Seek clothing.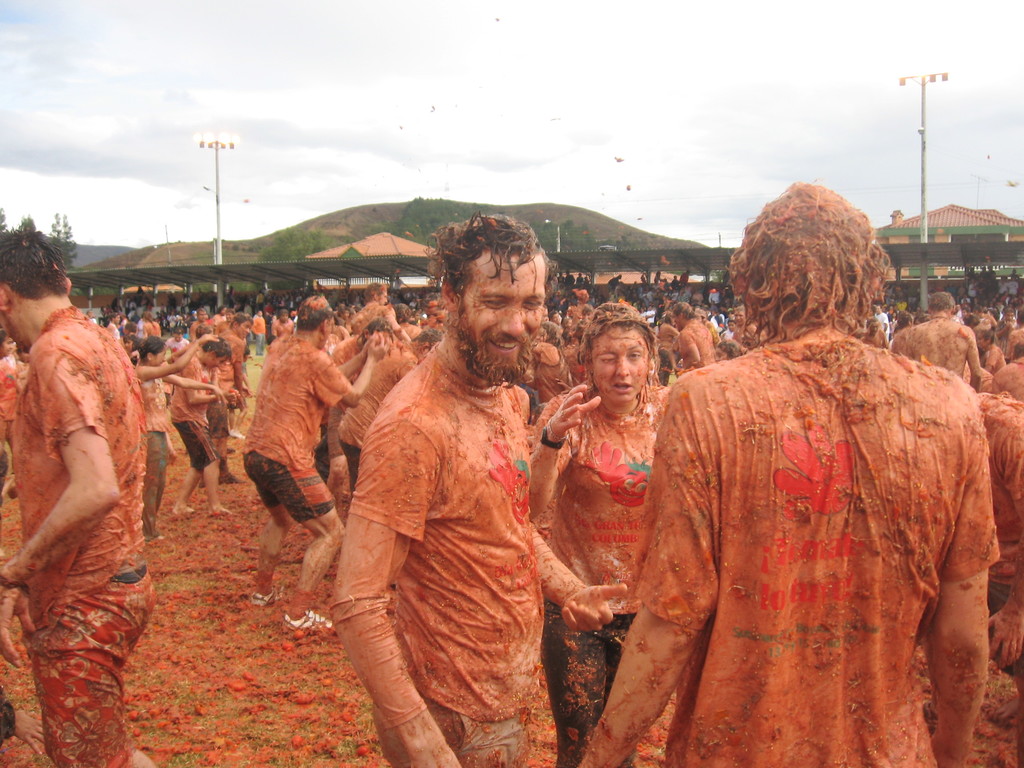
bbox=[323, 352, 536, 767].
